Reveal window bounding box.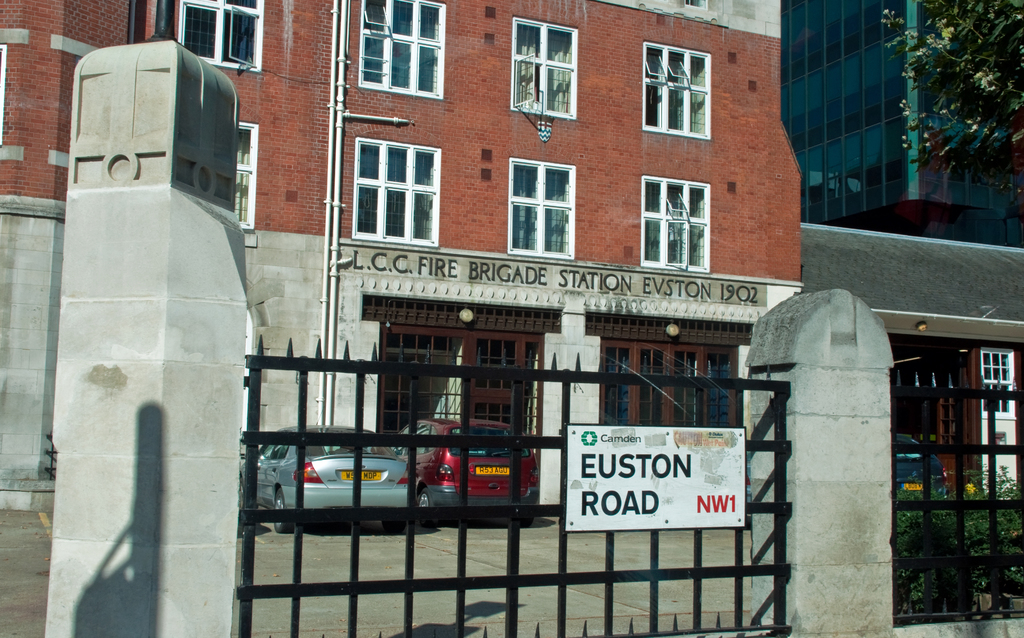
Revealed: (left=351, top=120, right=447, bottom=239).
